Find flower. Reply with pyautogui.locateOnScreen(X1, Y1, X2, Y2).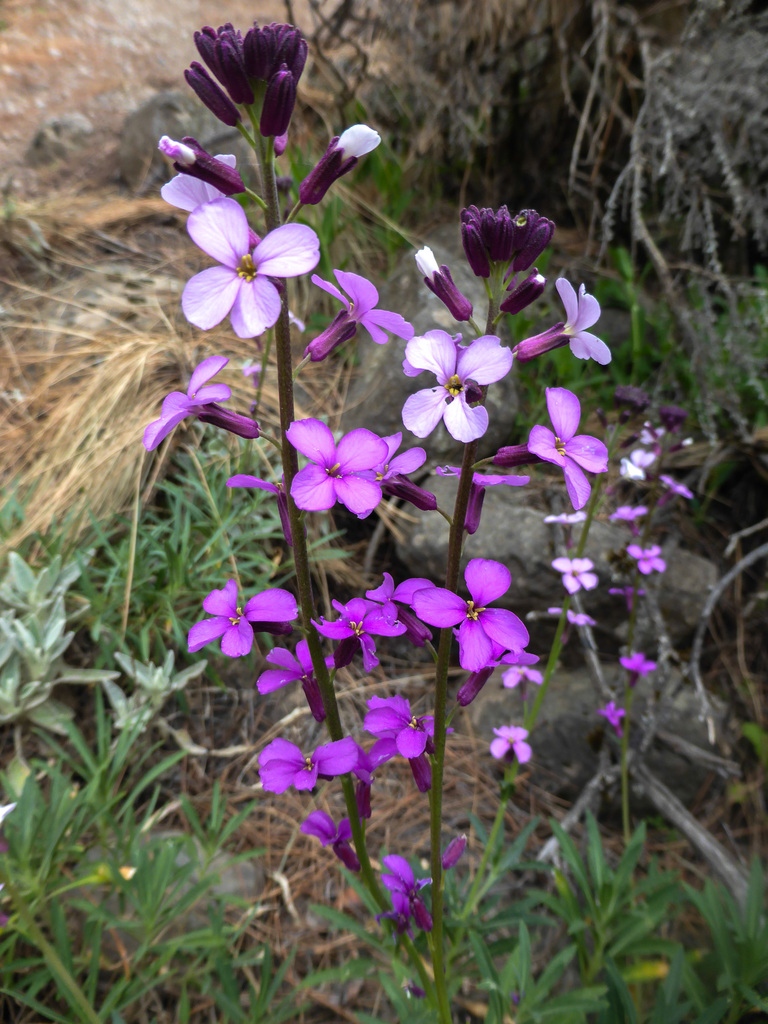
pyautogui.locateOnScreen(512, 278, 613, 365).
